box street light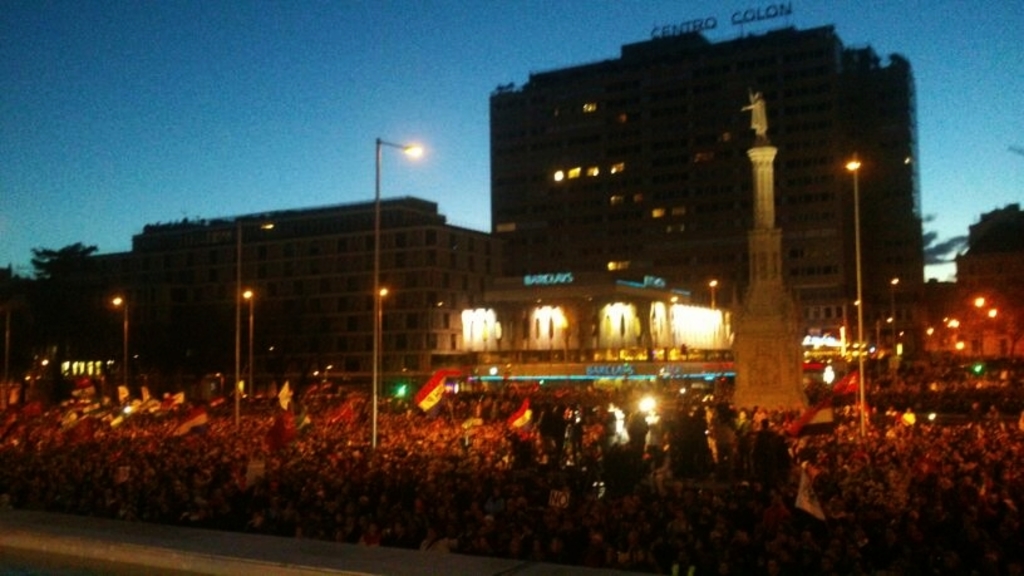
bbox=(242, 287, 251, 389)
